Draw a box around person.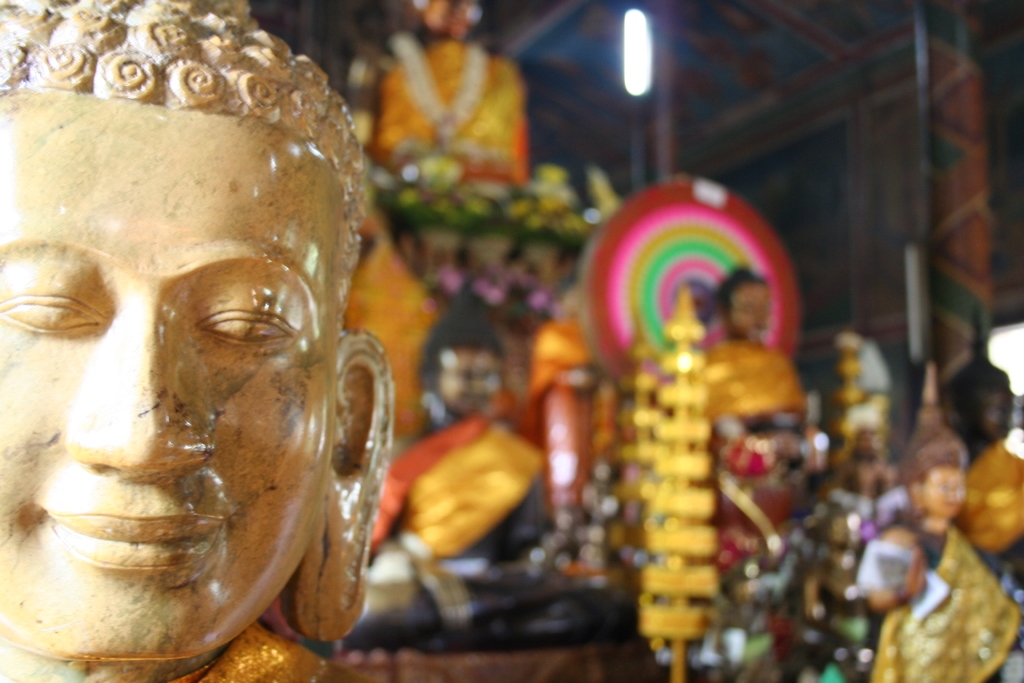
bbox=(0, 26, 449, 682).
